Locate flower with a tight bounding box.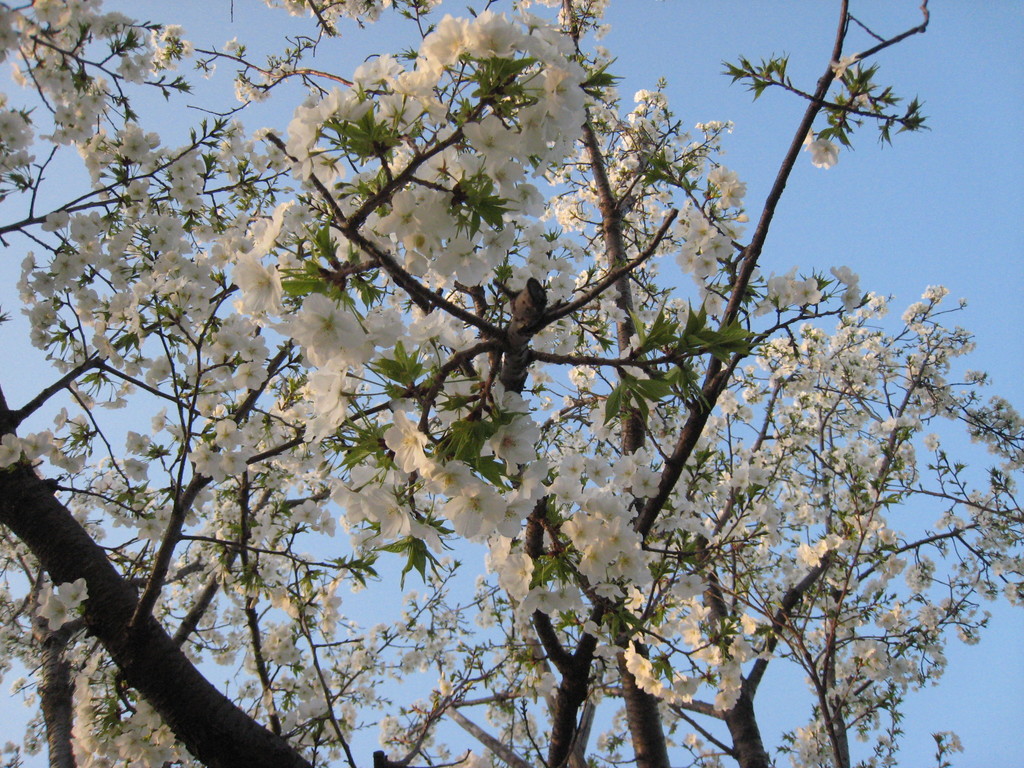
<bbox>460, 115, 518, 150</bbox>.
